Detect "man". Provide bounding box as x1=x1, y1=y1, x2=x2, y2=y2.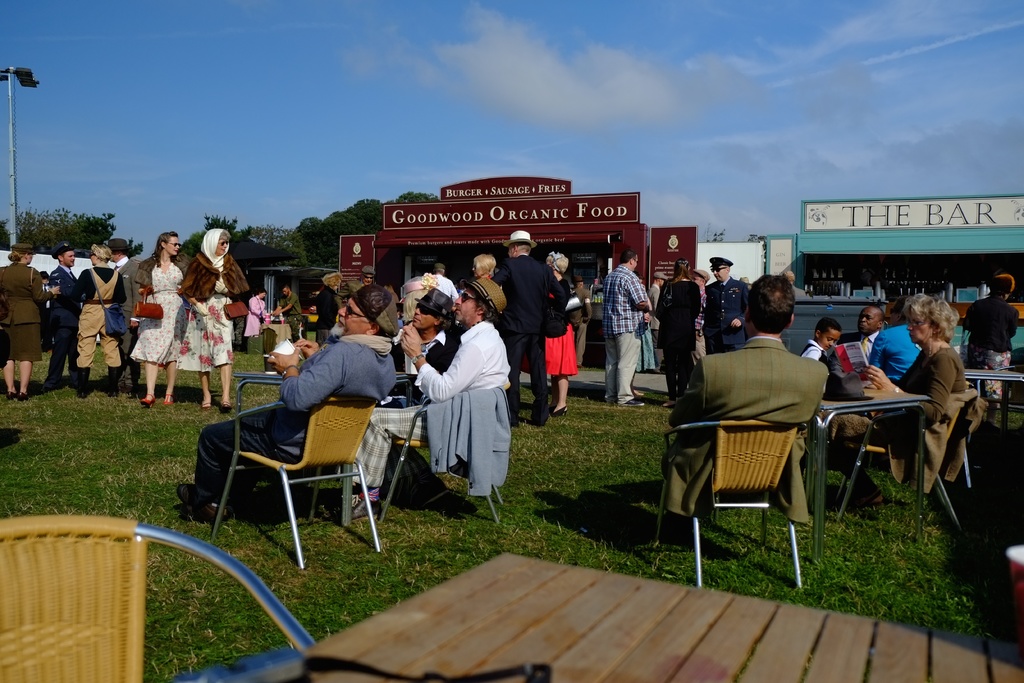
x1=433, y1=263, x2=459, y2=295.
